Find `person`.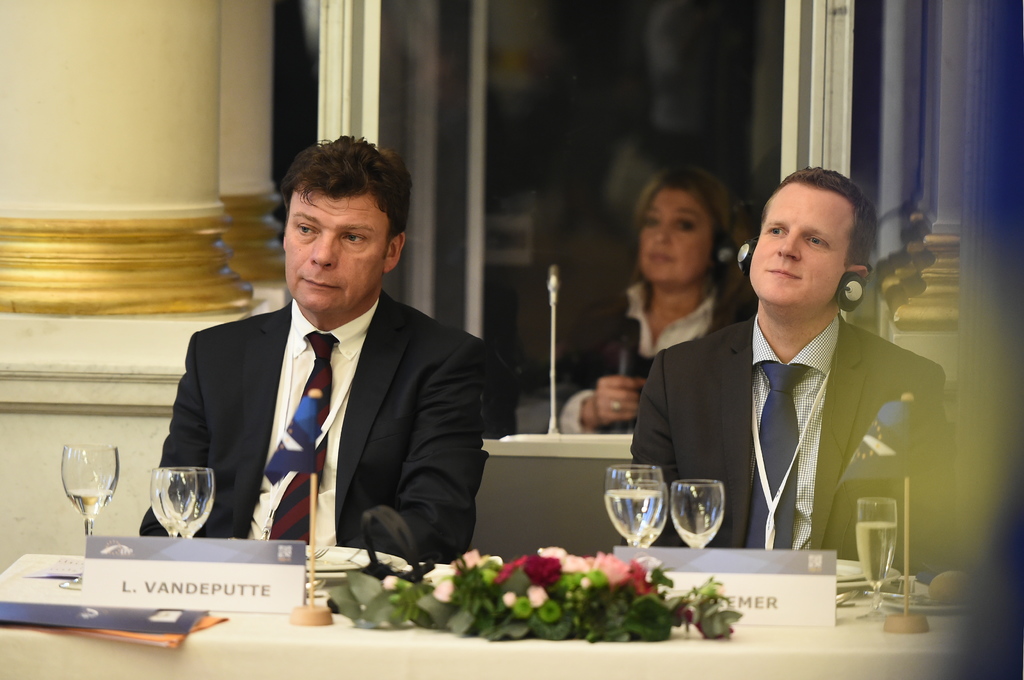
[left=653, top=159, right=936, bottom=597].
